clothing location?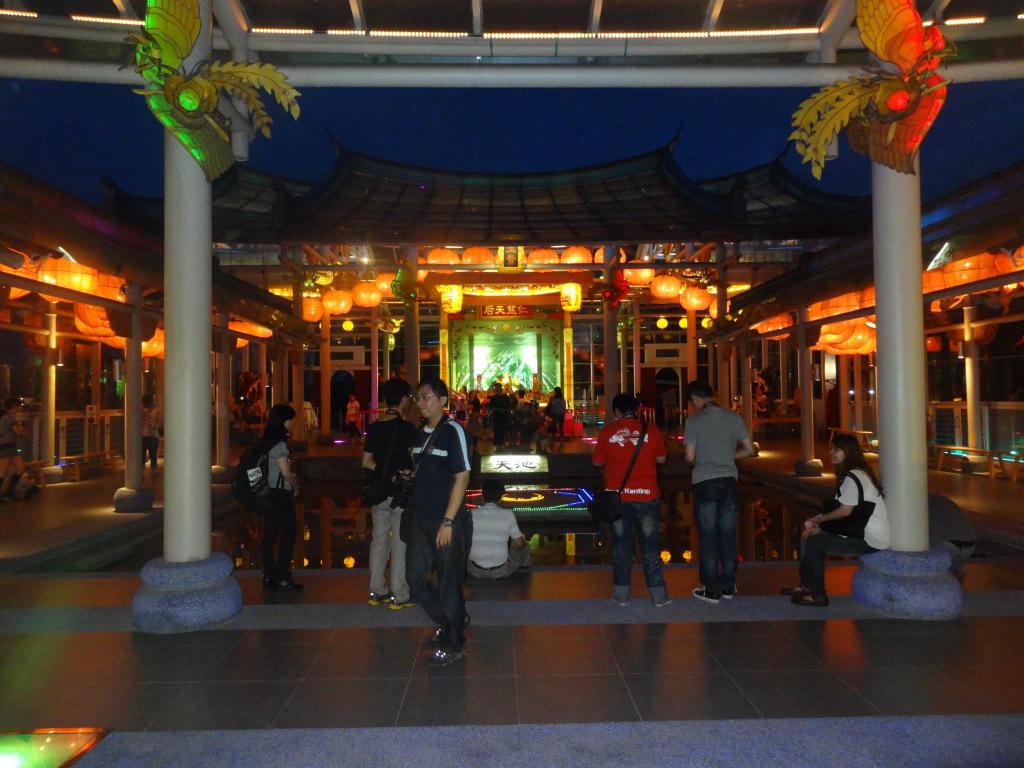
<region>672, 405, 751, 597</region>
